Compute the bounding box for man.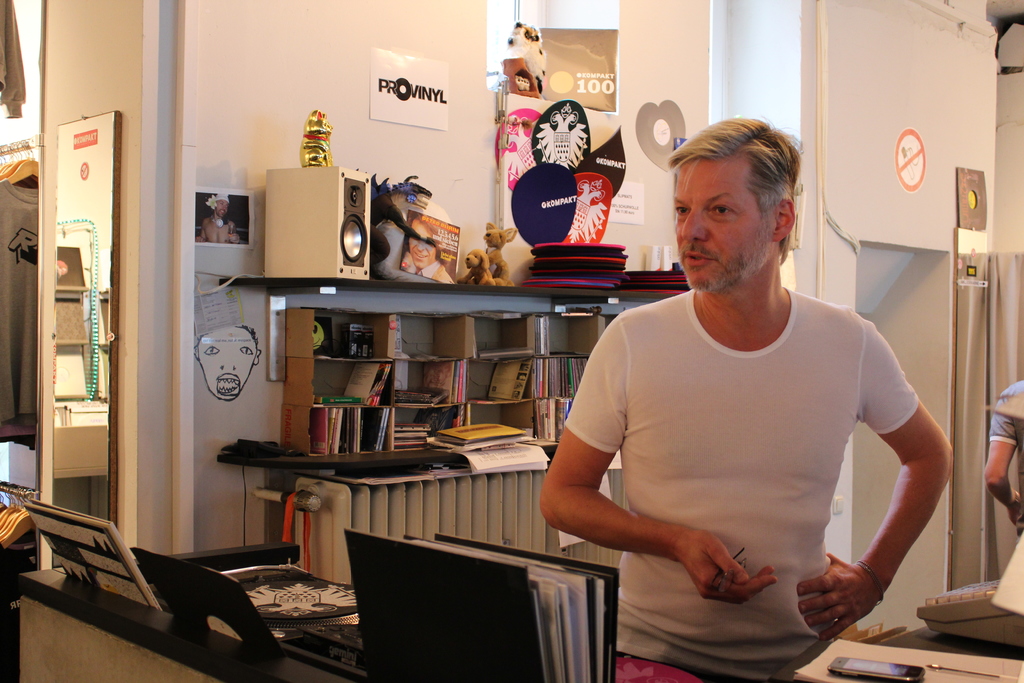
BBox(540, 122, 943, 659).
